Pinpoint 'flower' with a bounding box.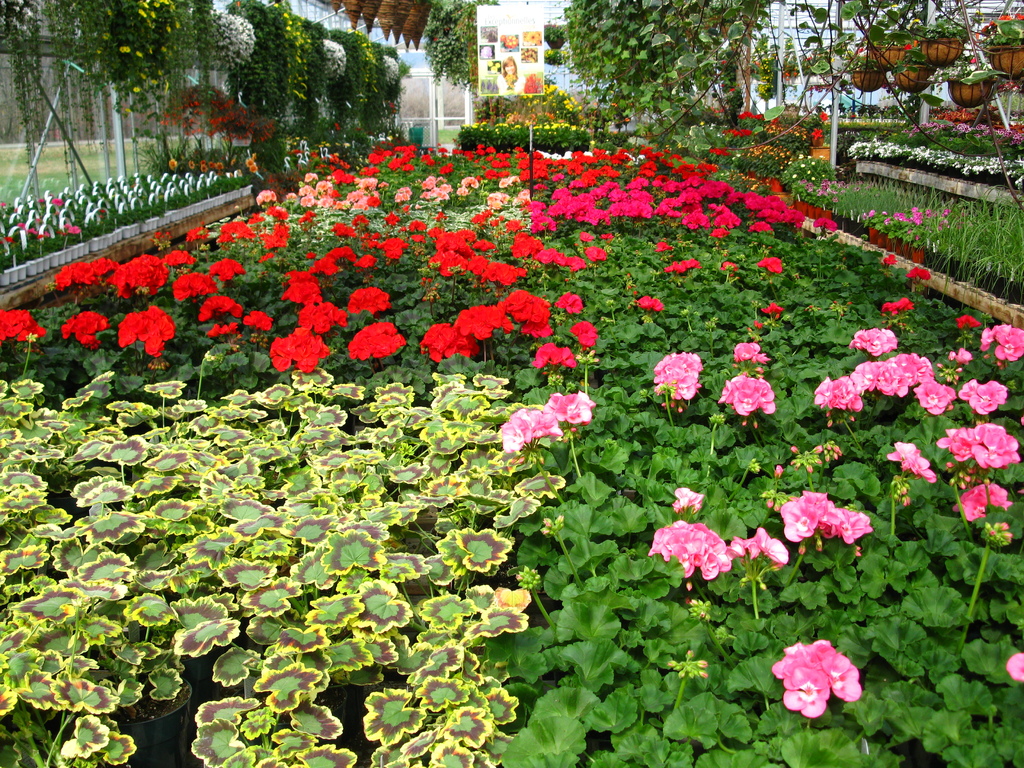
box(118, 104, 127, 117).
